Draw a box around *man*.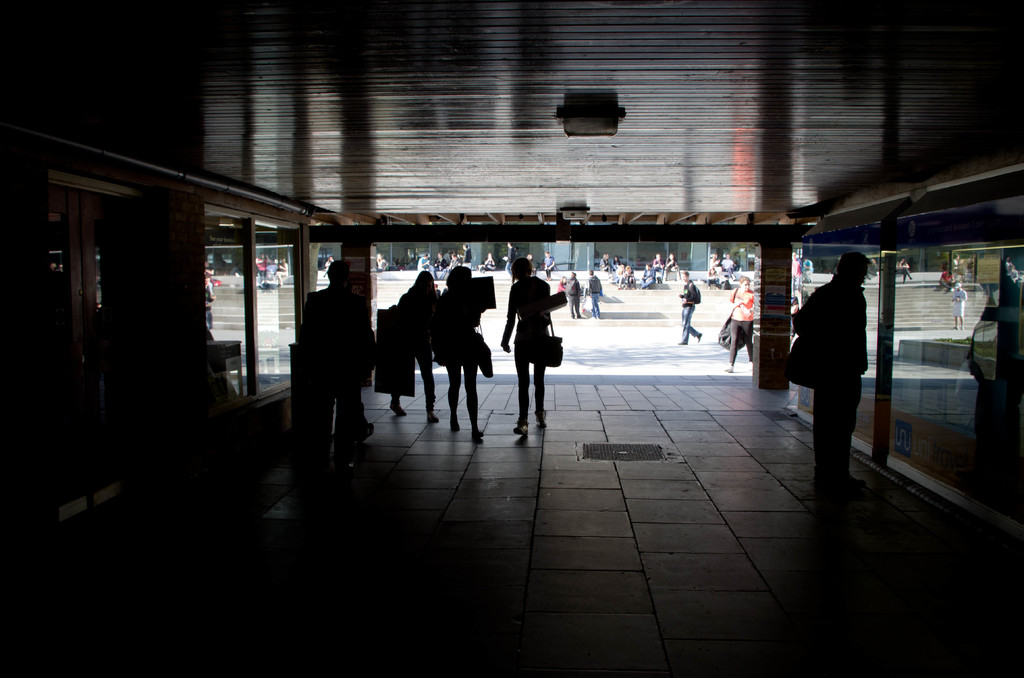
785 251 874 501.
